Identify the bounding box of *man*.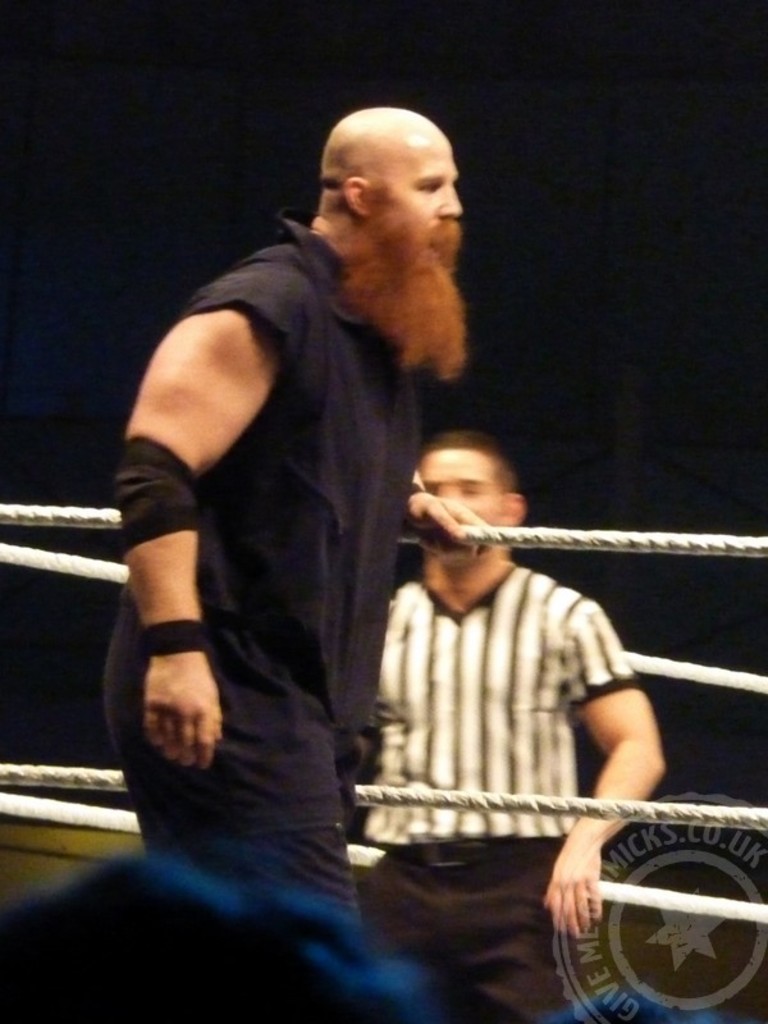
crop(348, 433, 663, 1021).
